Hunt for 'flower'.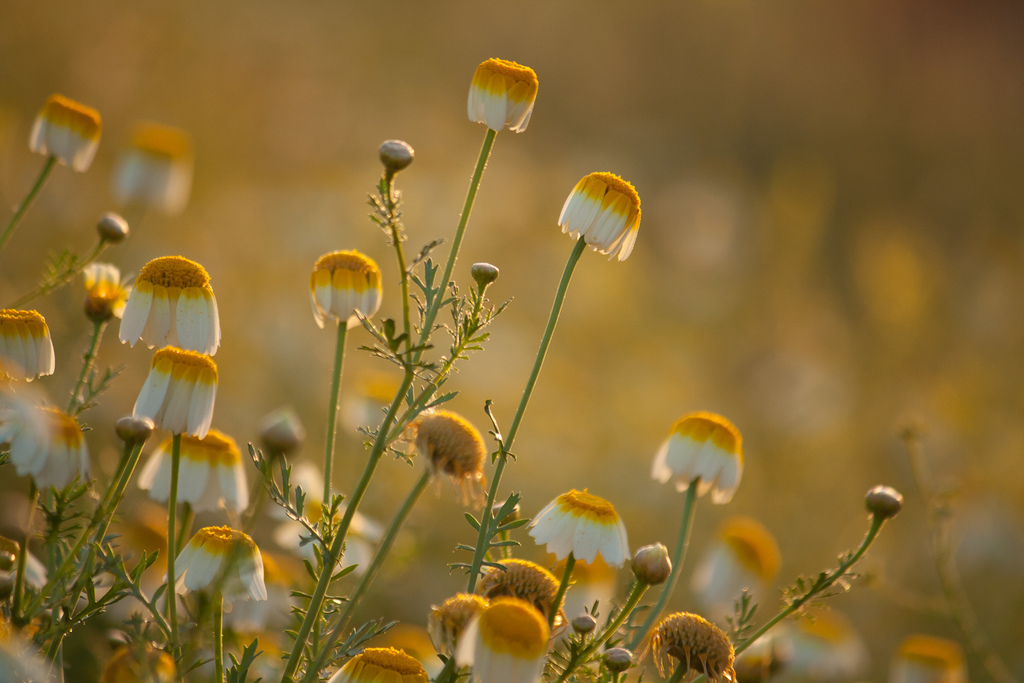
Hunted down at (695,520,781,630).
